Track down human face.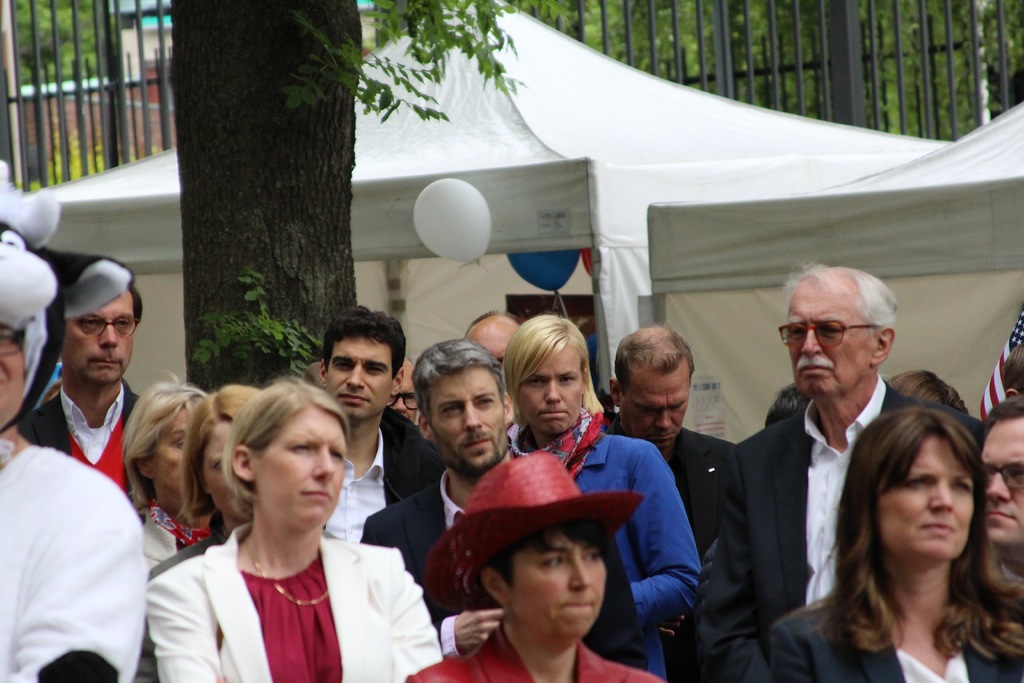
Tracked to {"left": 155, "top": 406, "right": 187, "bottom": 497}.
